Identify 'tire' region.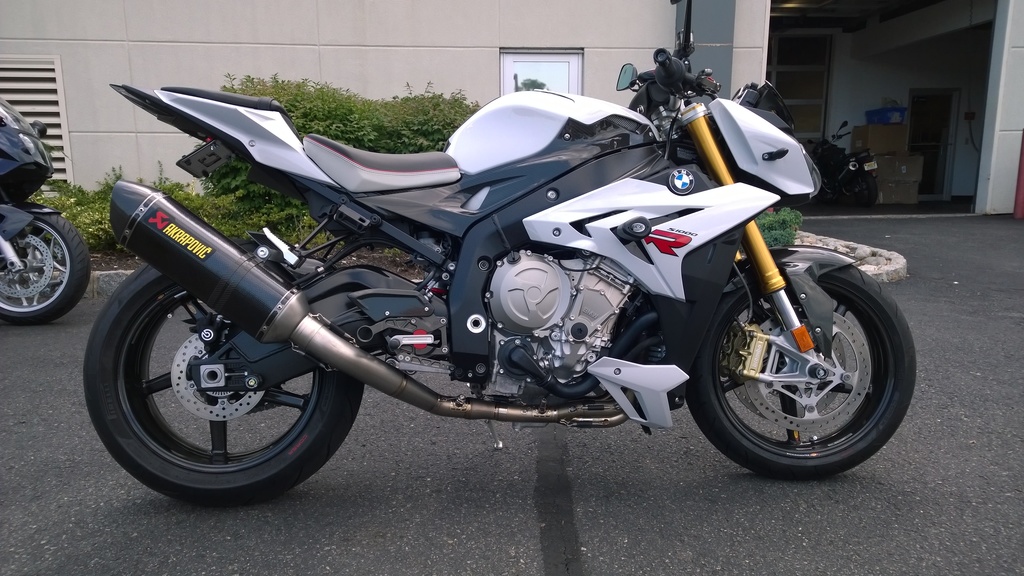
Region: crop(851, 170, 879, 206).
